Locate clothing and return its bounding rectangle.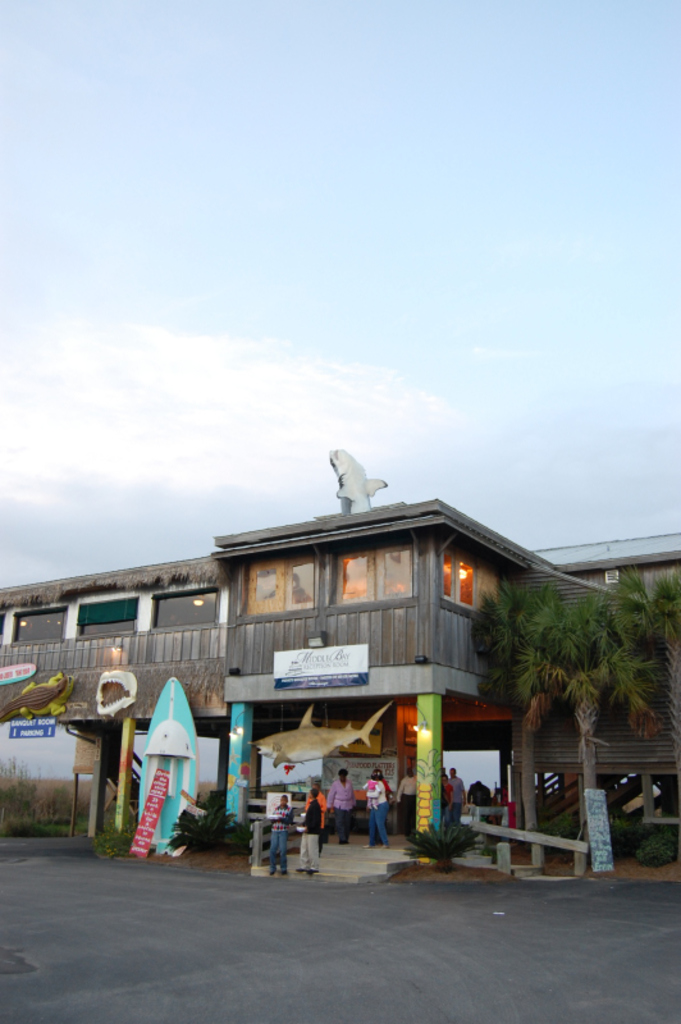
<region>296, 800, 319, 870</region>.
